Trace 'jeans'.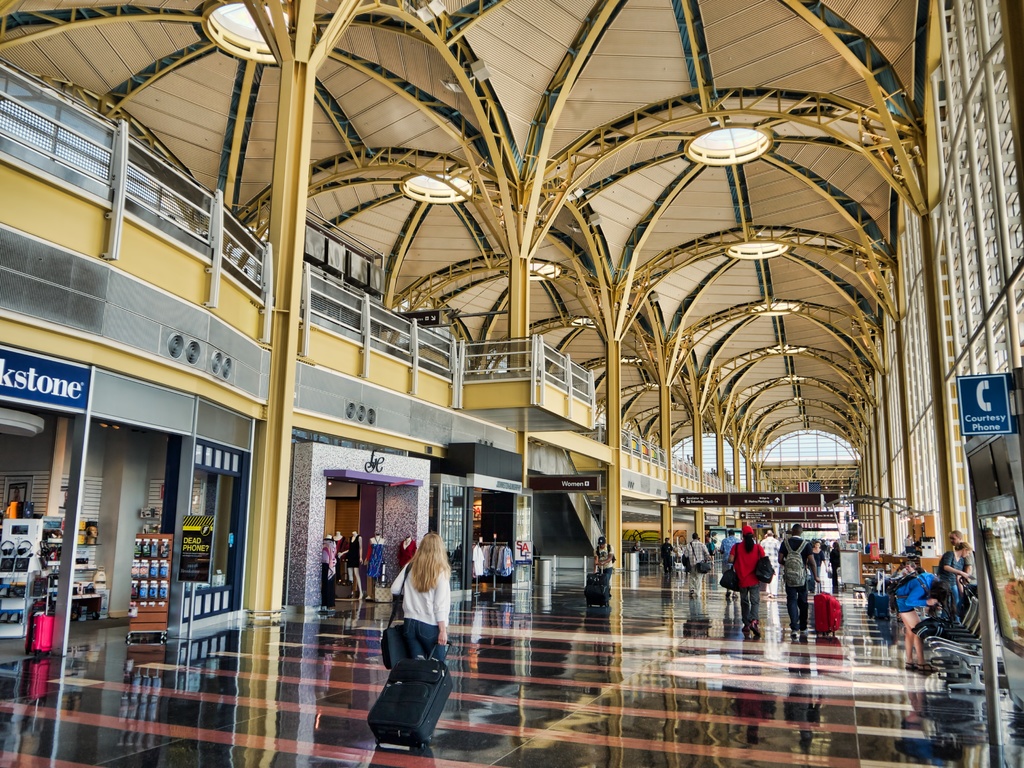
Traced to box(403, 618, 445, 664).
